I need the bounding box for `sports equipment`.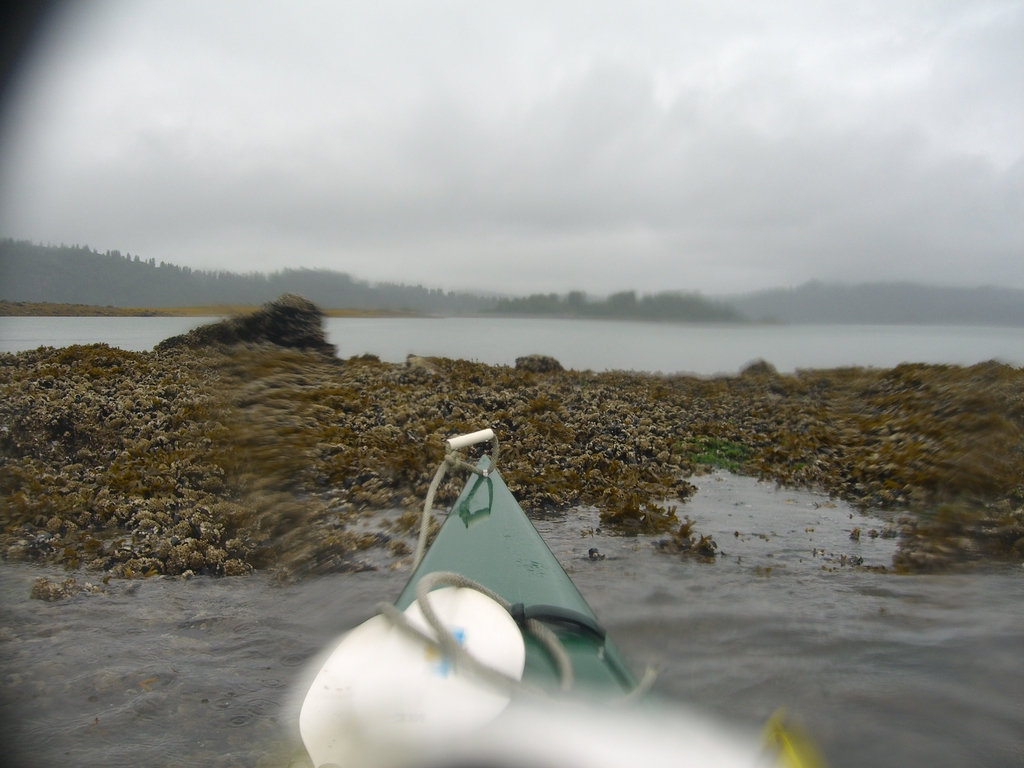
Here it is: Rect(387, 443, 654, 710).
